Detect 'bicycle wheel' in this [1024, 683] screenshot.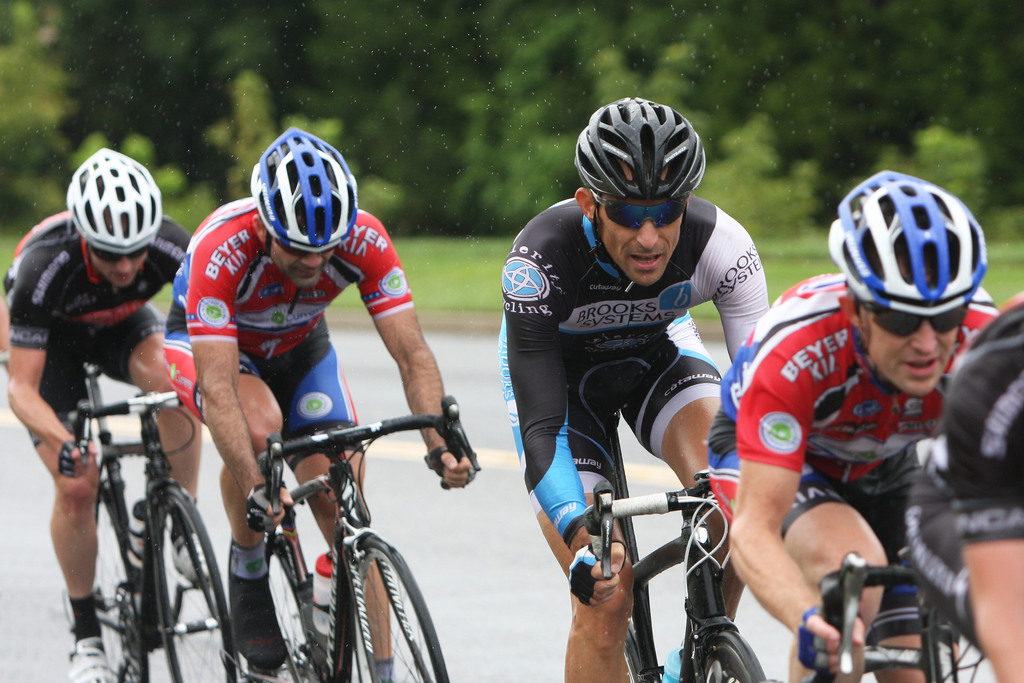
Detection: 88 494 127 682.
